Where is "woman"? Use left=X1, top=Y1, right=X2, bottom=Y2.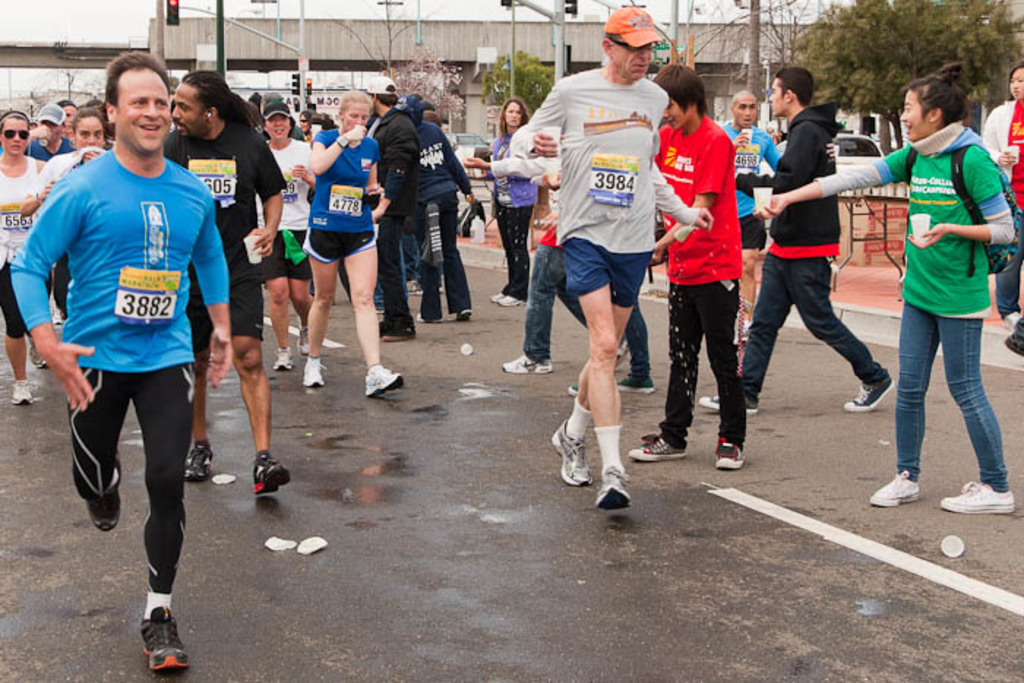
left=484, top=89, right=540, bottom=314.
